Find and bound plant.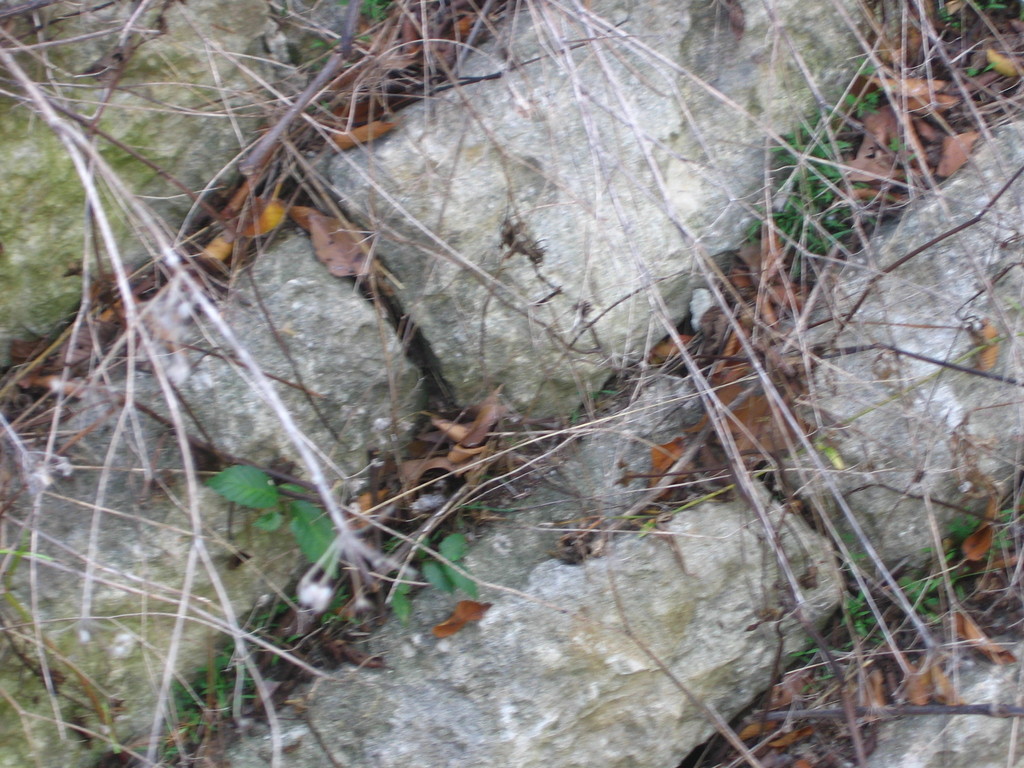
Bound: box=[202, 465, 346, 575].
